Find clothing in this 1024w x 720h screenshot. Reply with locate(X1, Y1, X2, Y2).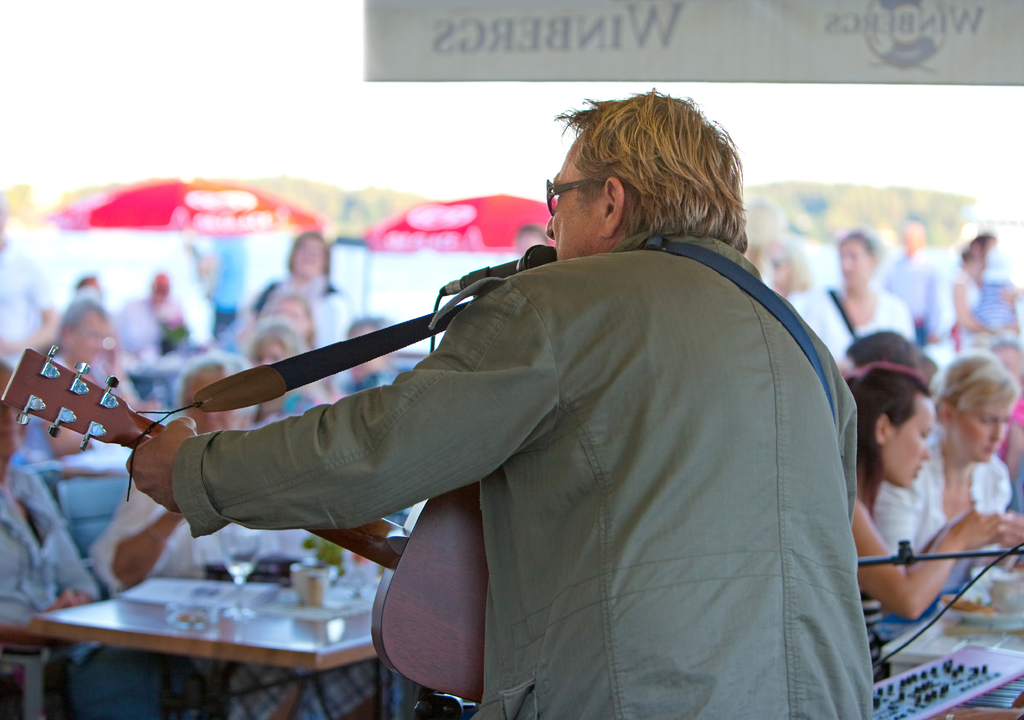
locate(161, 156, 877, 701).
